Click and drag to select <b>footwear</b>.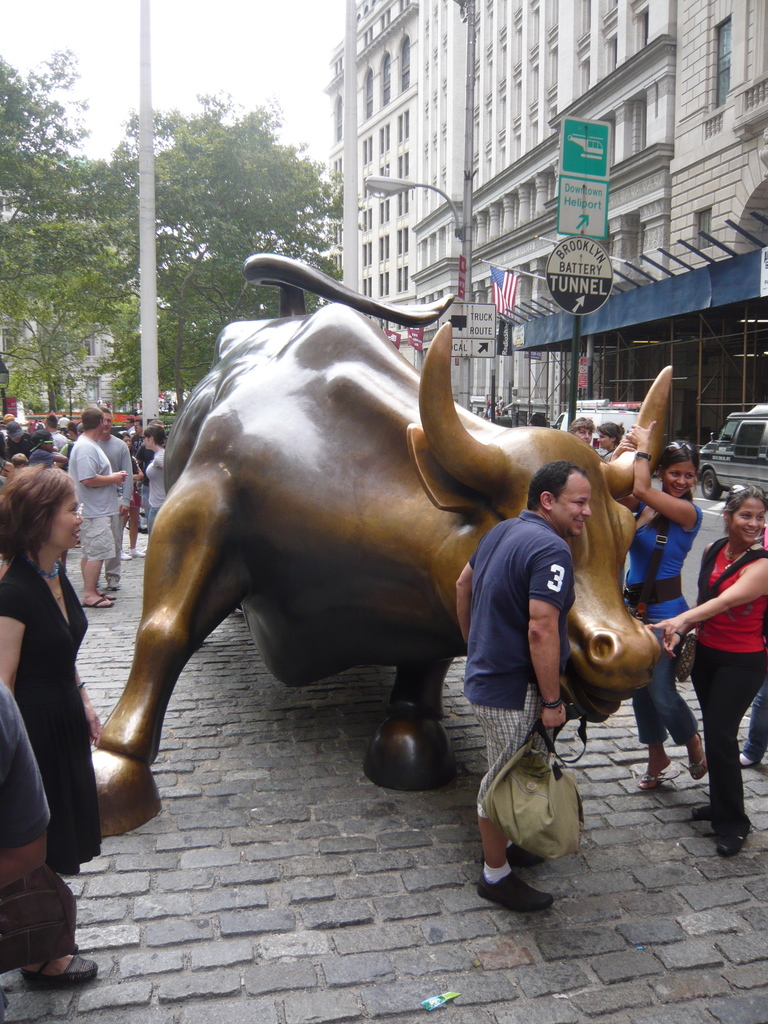
Selection: locate(93, 590, 123, 602).
